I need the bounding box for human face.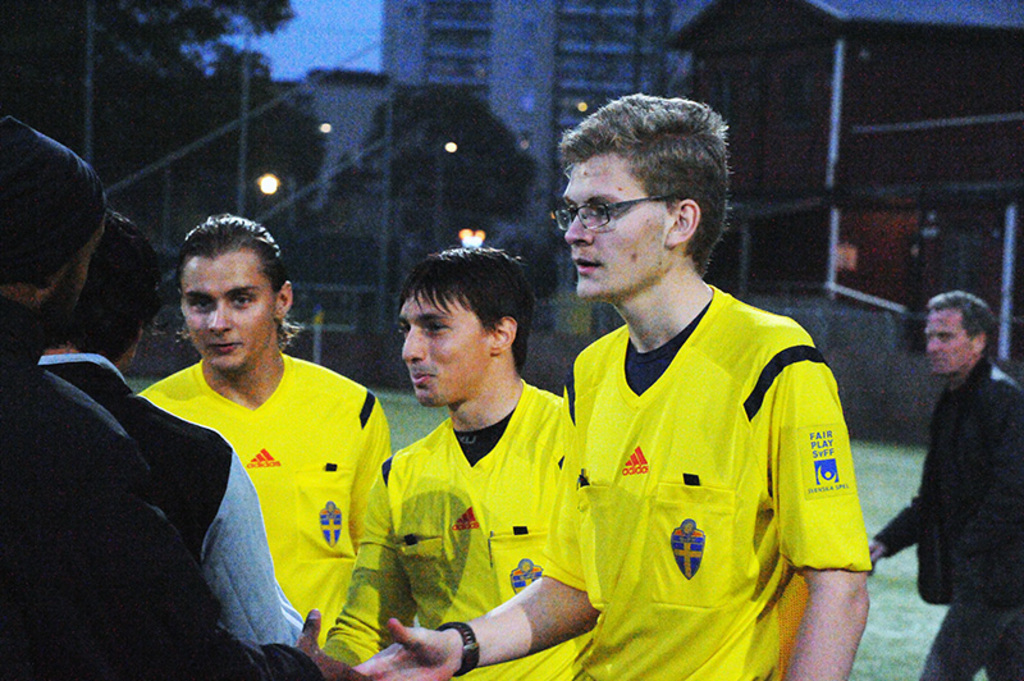
Here it is: box(559, 160, 663, 300).
